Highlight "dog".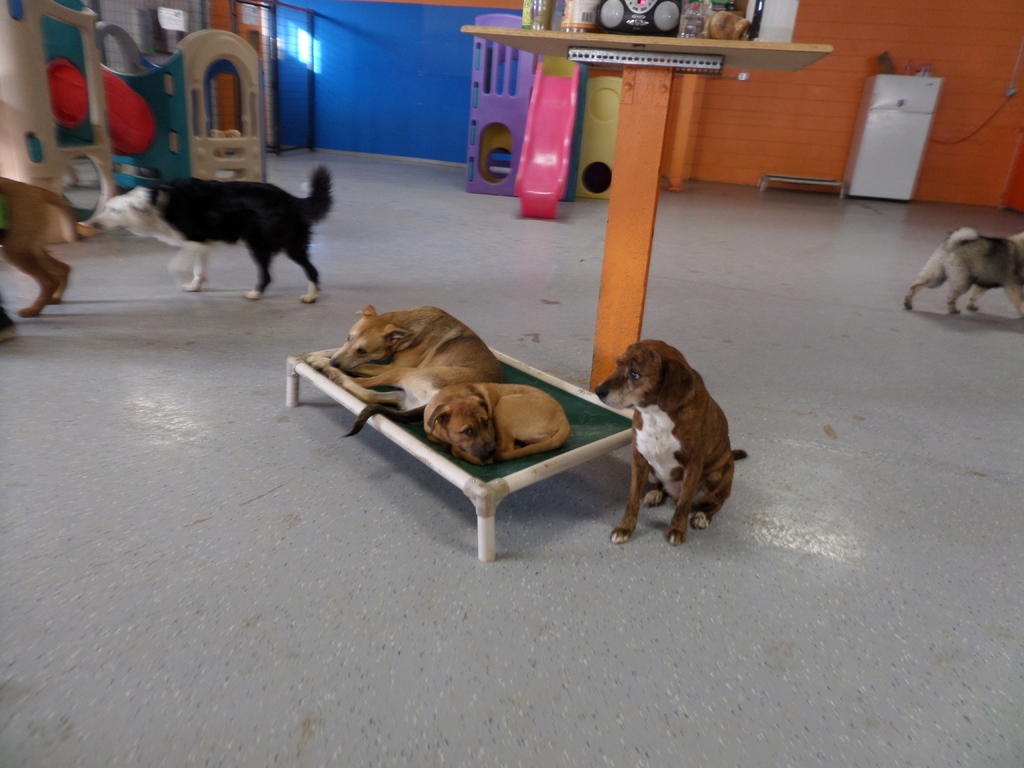
Highlighted region: bbox=[92, 163, 332, 304].
